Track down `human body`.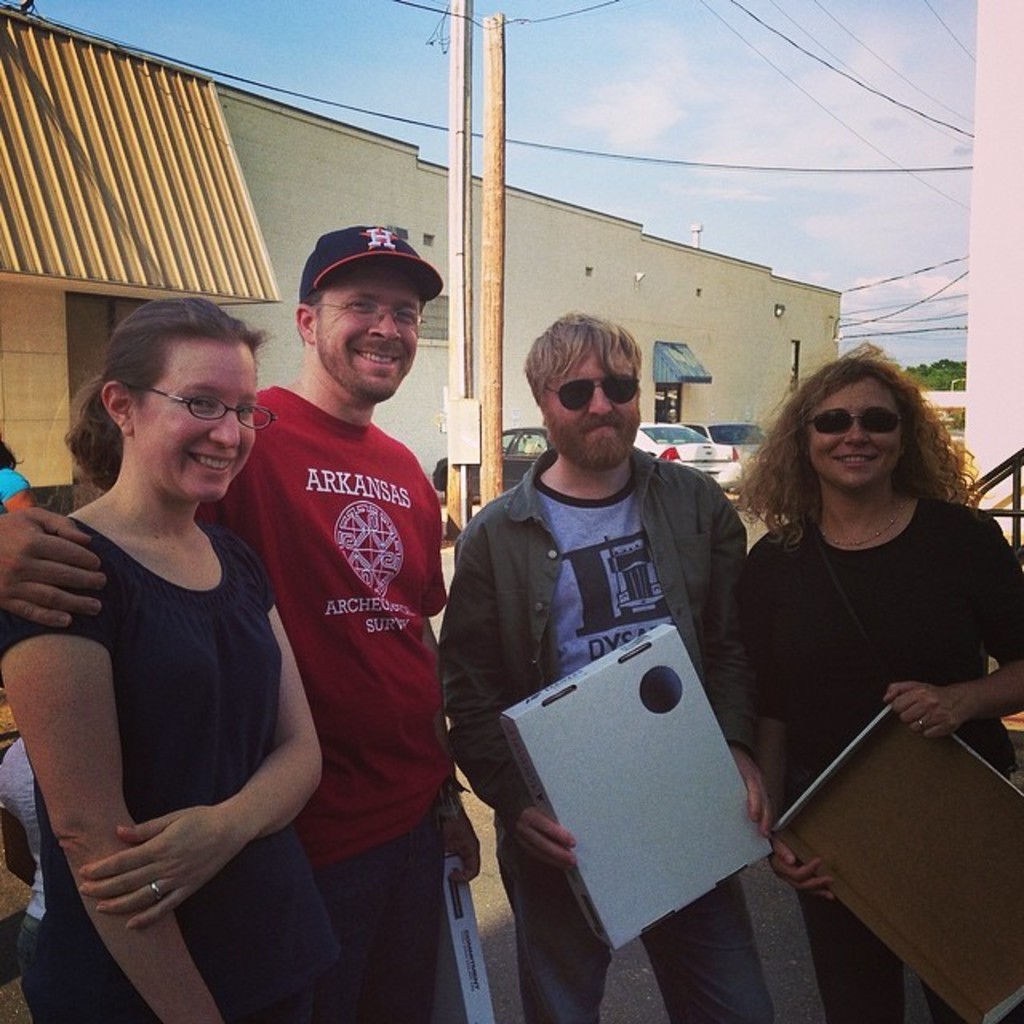
Tracked to <box>0,221,480,1022</box>.
